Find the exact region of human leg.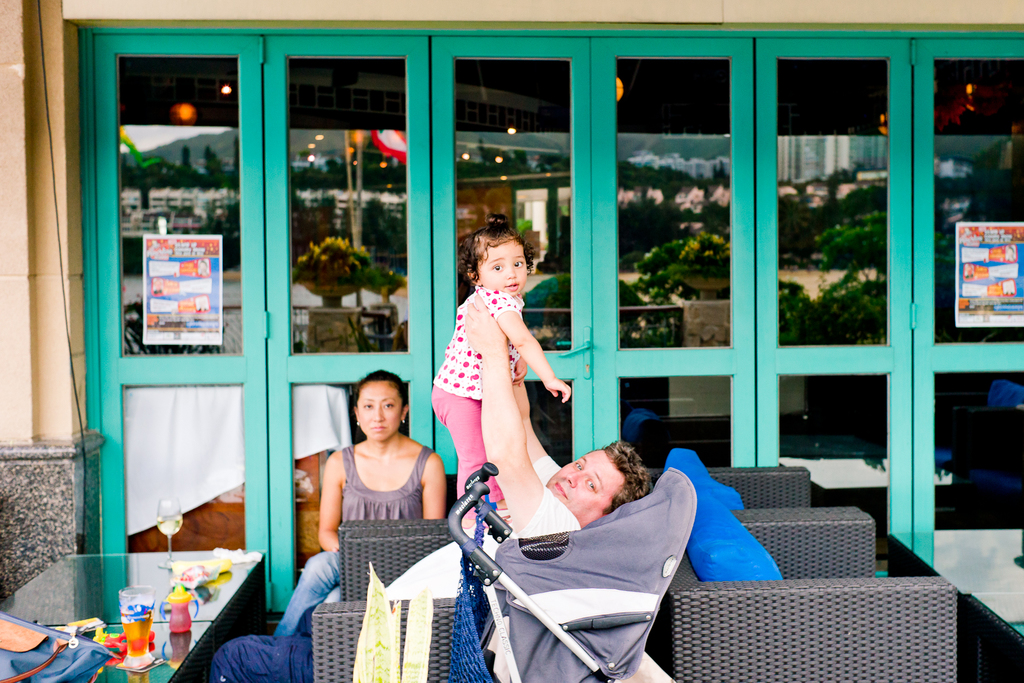
Exact region: [198,629,321,682].
